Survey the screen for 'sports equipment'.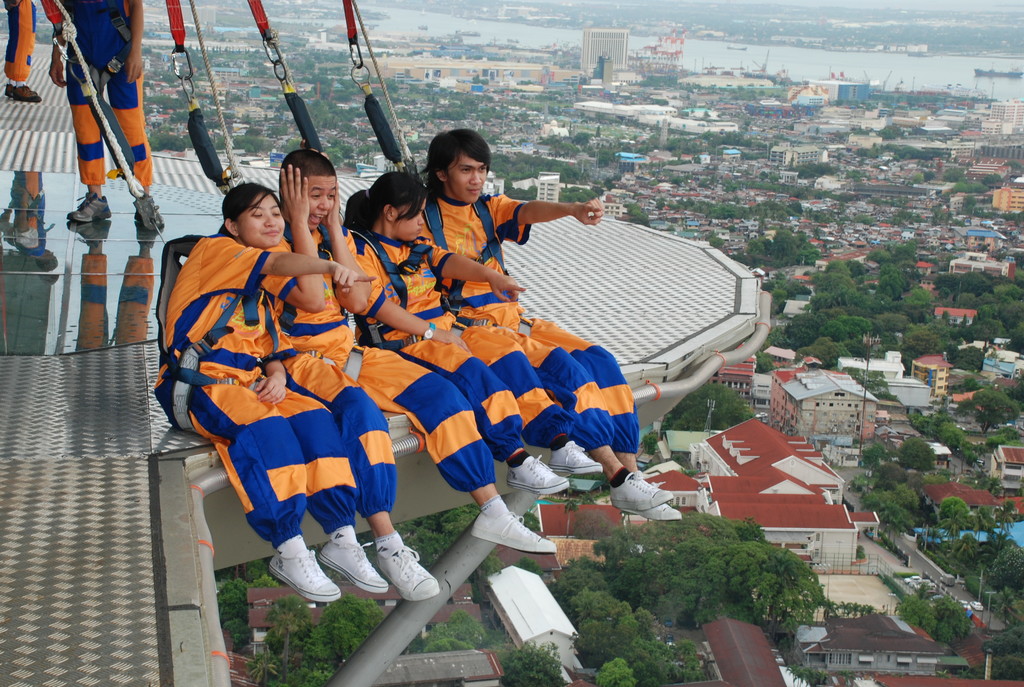
Survey found: {"x1": 508, "y1": 456, "x2": 570, "y2": 491}.
